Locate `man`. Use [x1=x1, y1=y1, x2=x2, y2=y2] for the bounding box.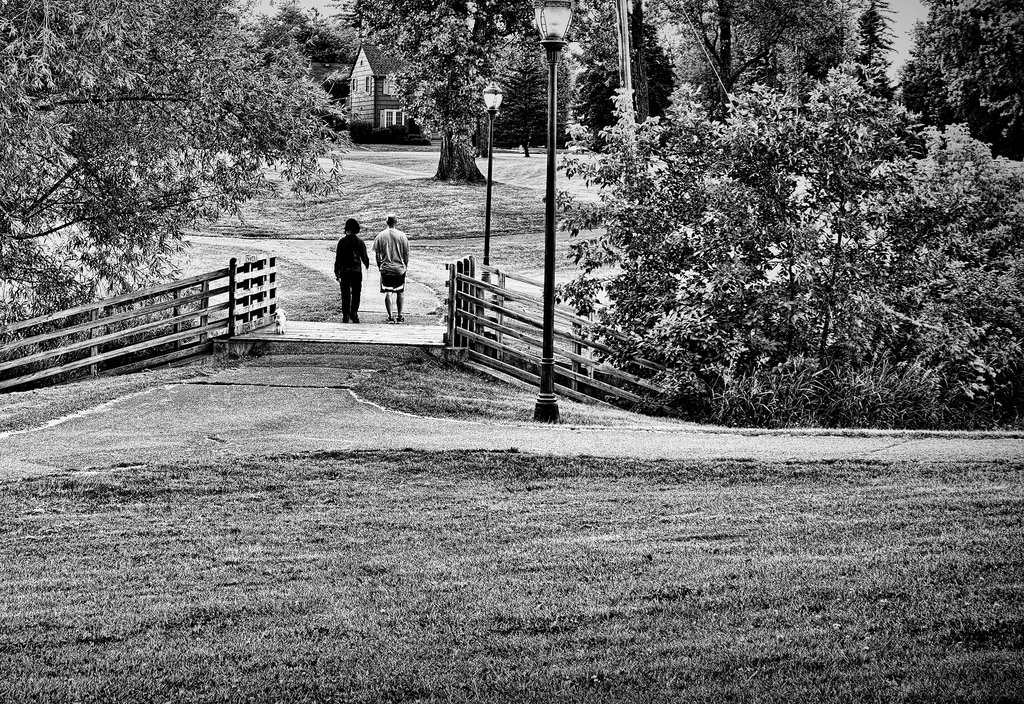
[x1=366, y1=209, x2=412, y2=320].
